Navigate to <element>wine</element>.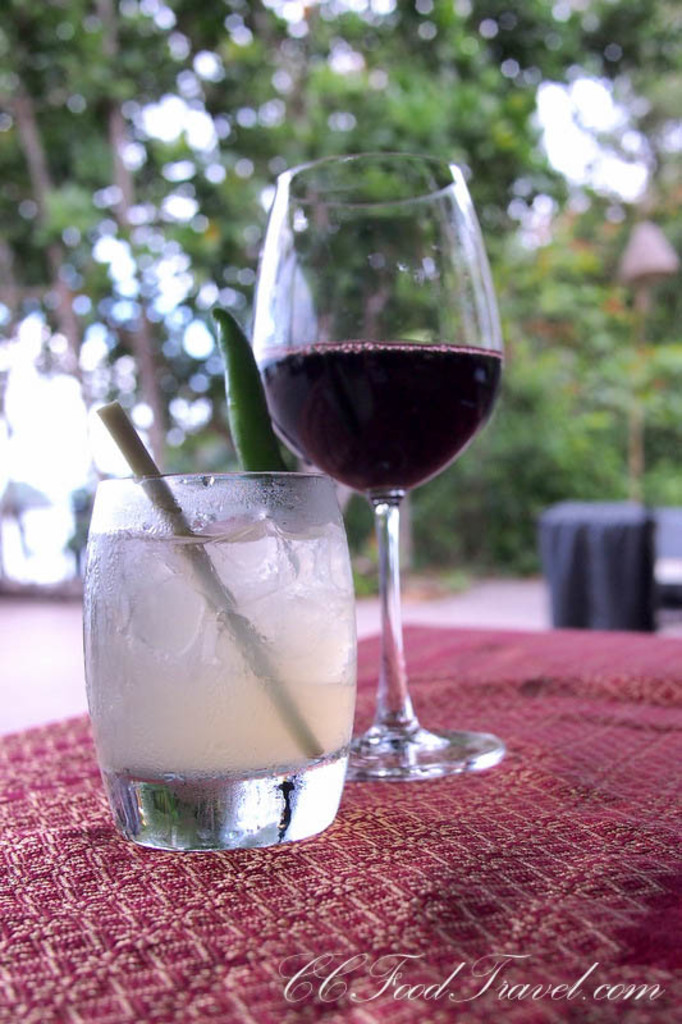
Navigation target: <region>289, 209, 504, 796</region>.
